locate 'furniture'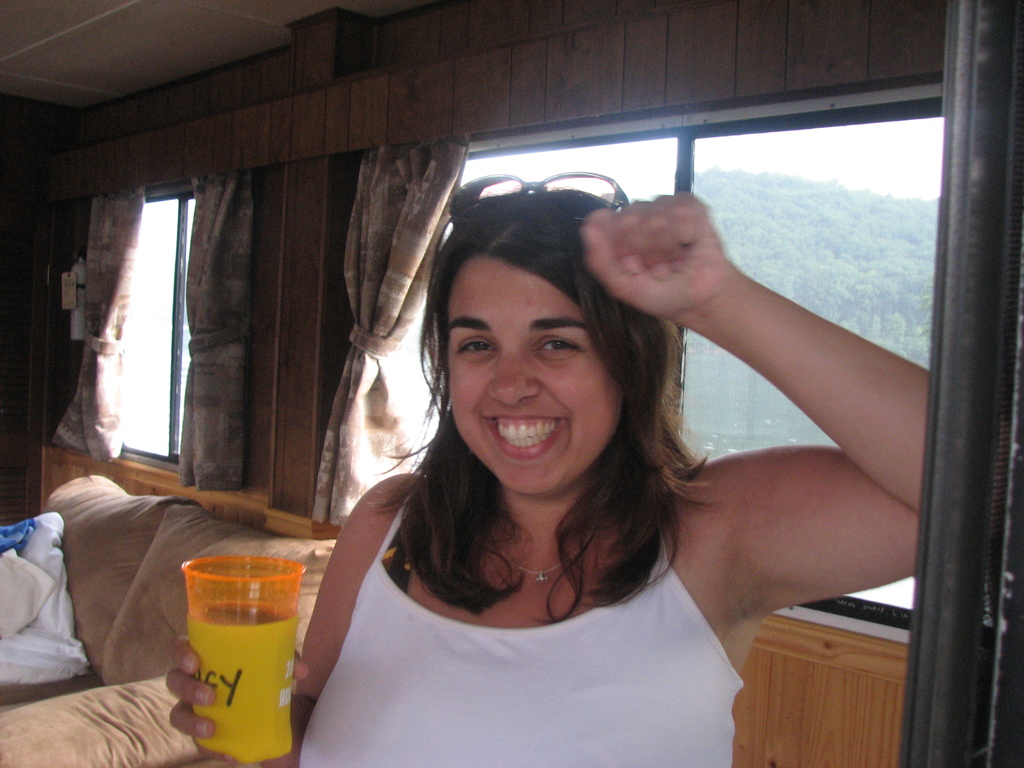
<box>0,474,337,767</box>
